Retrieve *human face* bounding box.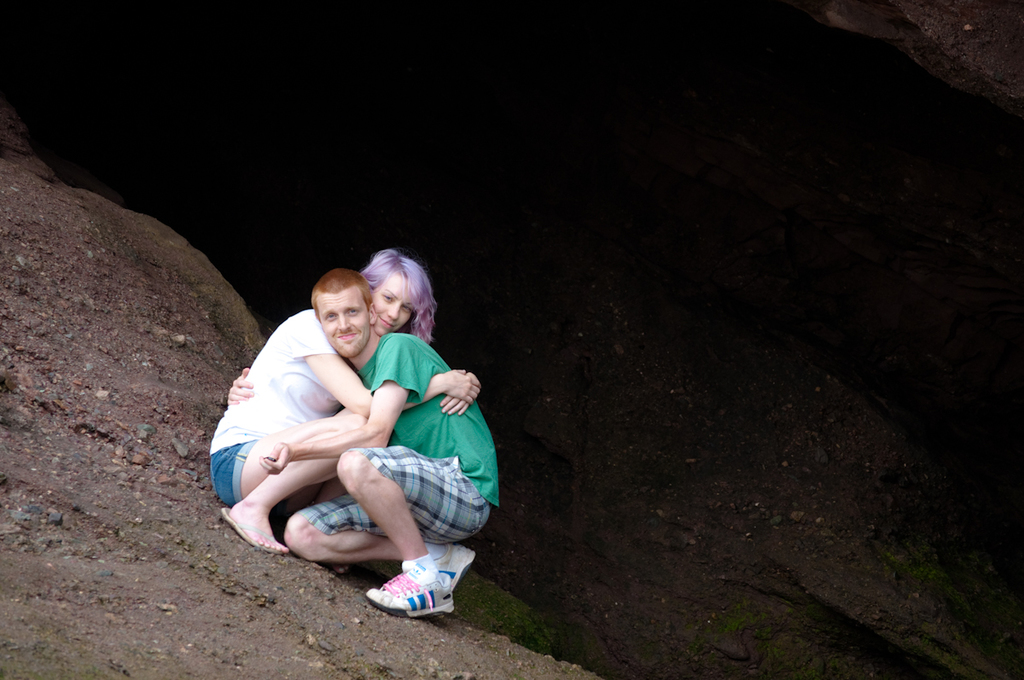
Bounding box: [left=313, top=286, right=371, bottom=358].
